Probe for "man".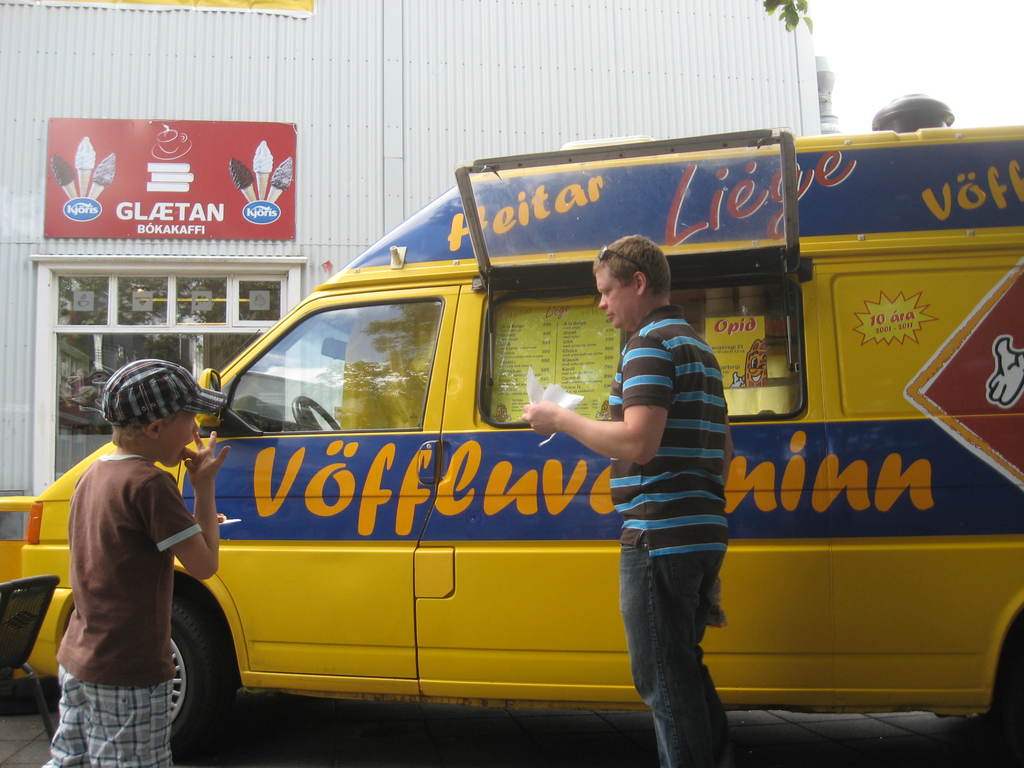
Probe result: <region>563, 250, 760, 762</region>.
